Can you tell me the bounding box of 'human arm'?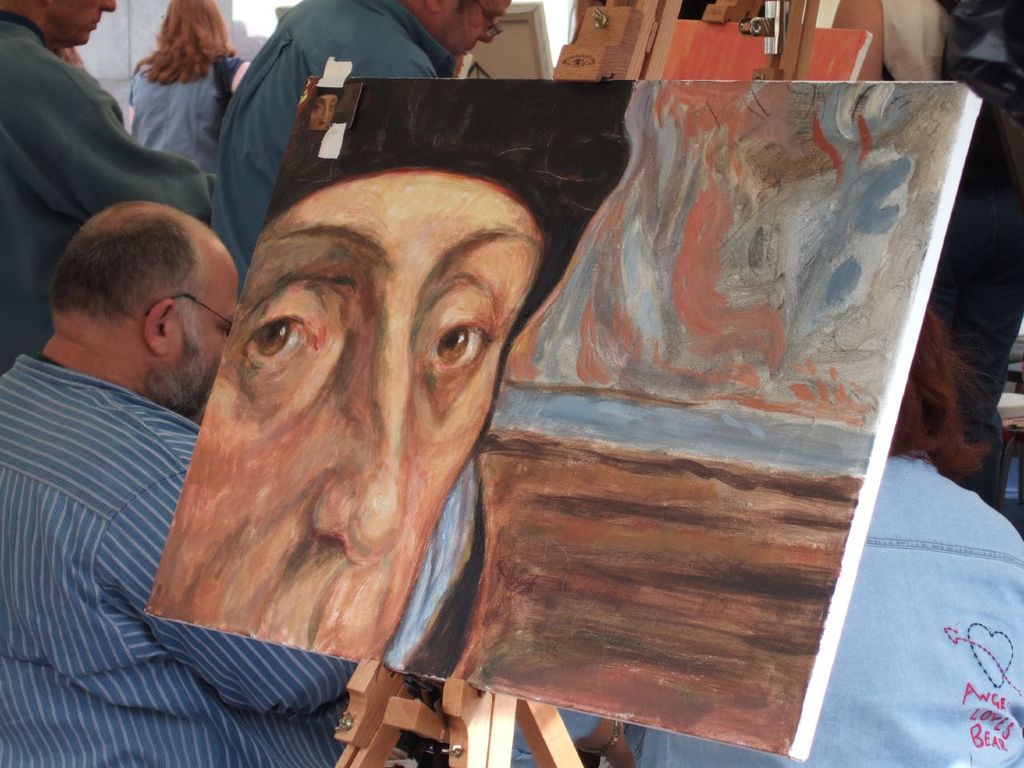
select_region(214, 22, 274, 96).
